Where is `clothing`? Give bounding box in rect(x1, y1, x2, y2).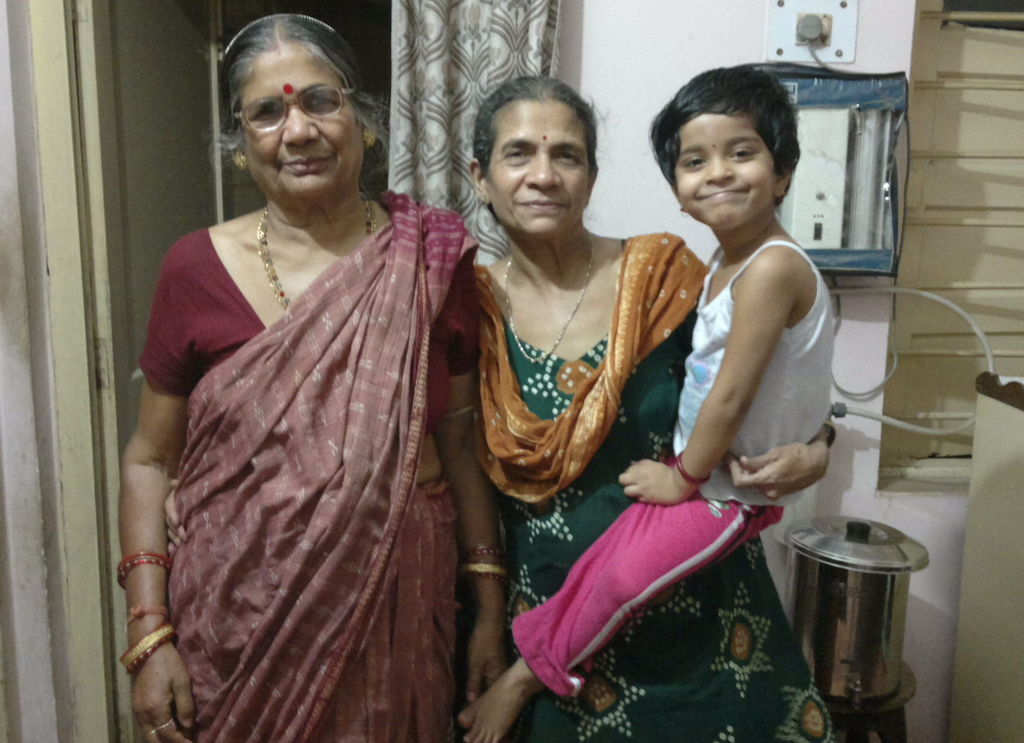
rect(120, 124, 467, 734).
